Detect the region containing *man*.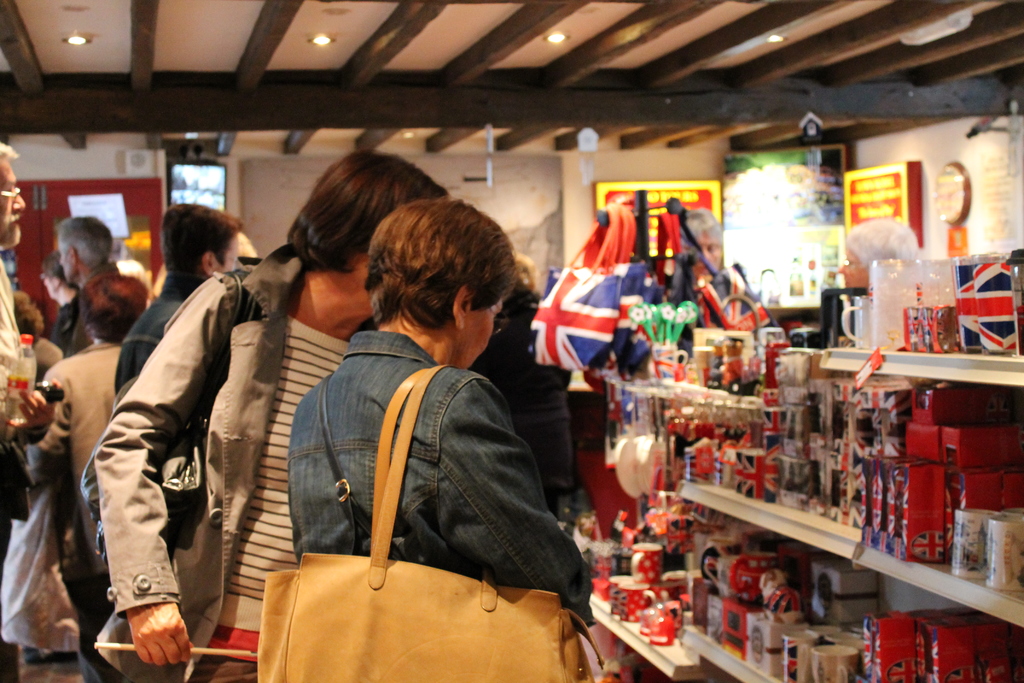
<region>0, 142, 61, 682</region>.
